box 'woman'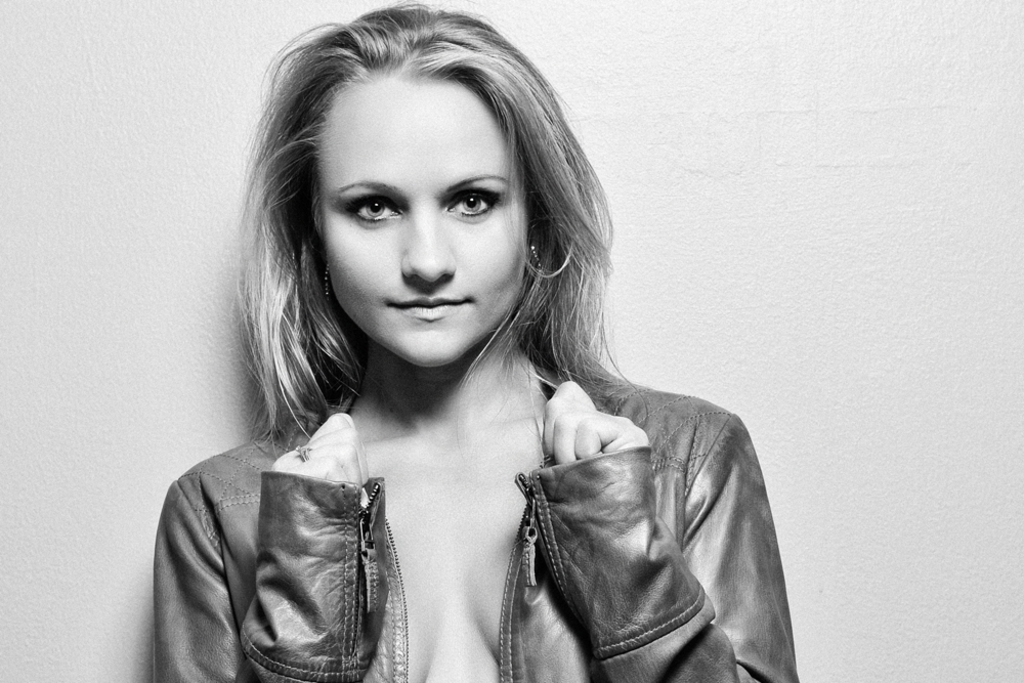
<bbox>153, 0, 801, 682</bbox>
